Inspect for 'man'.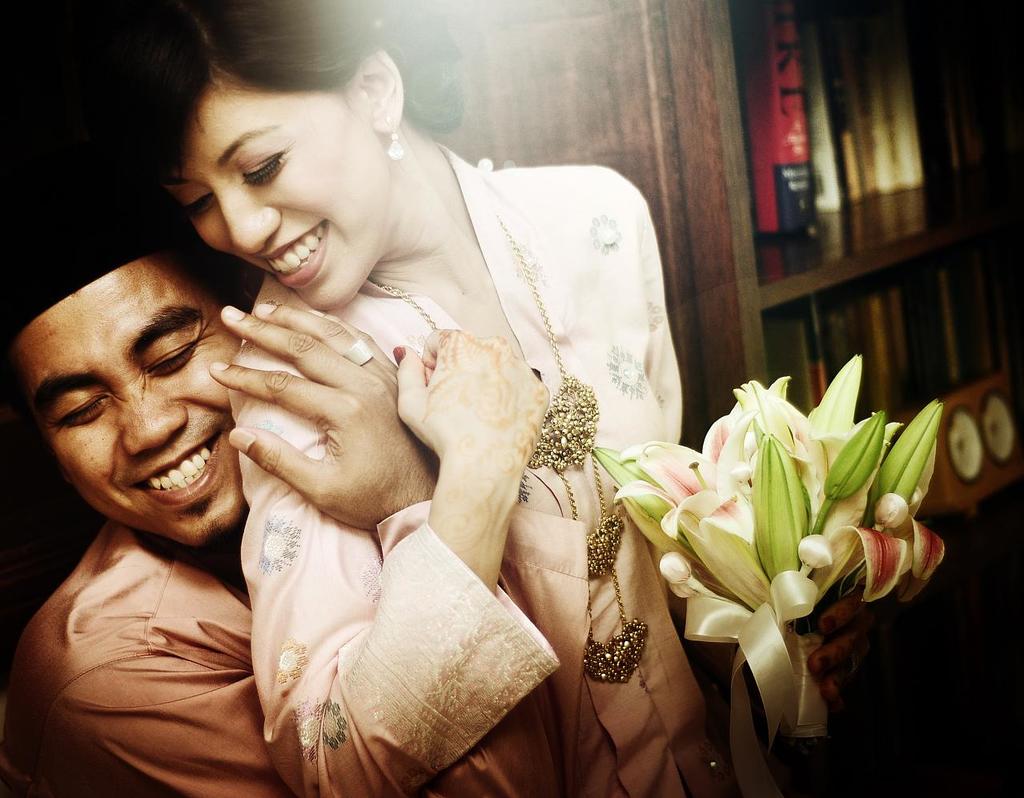
Inspection: pyautogui.locateOnScreen(0, 203, 586, 797).
